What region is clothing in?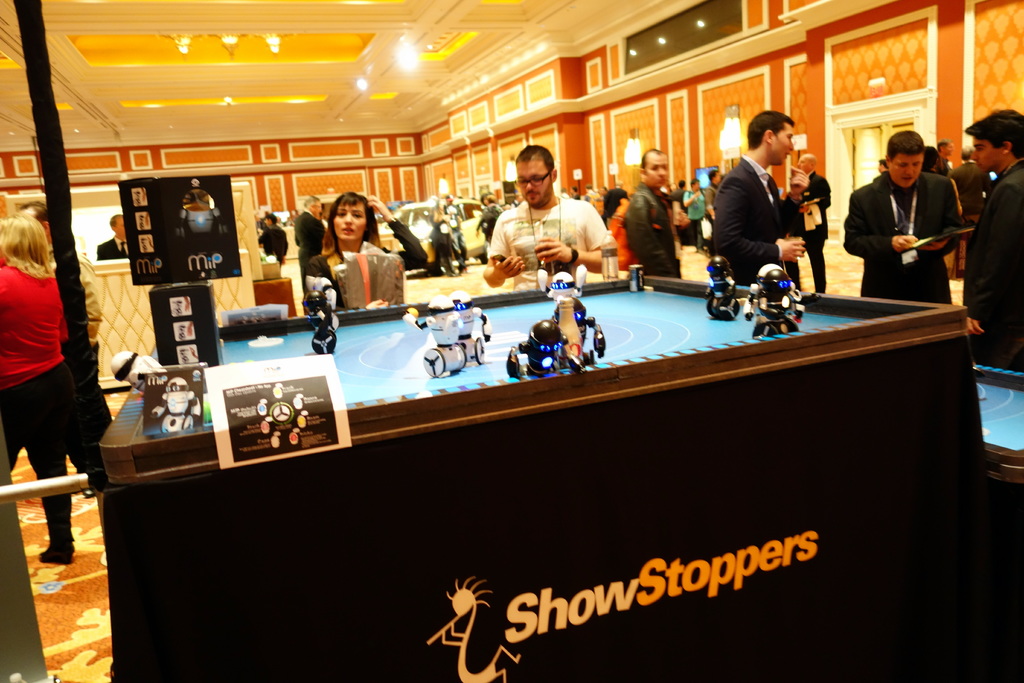
50:242:113:445.
